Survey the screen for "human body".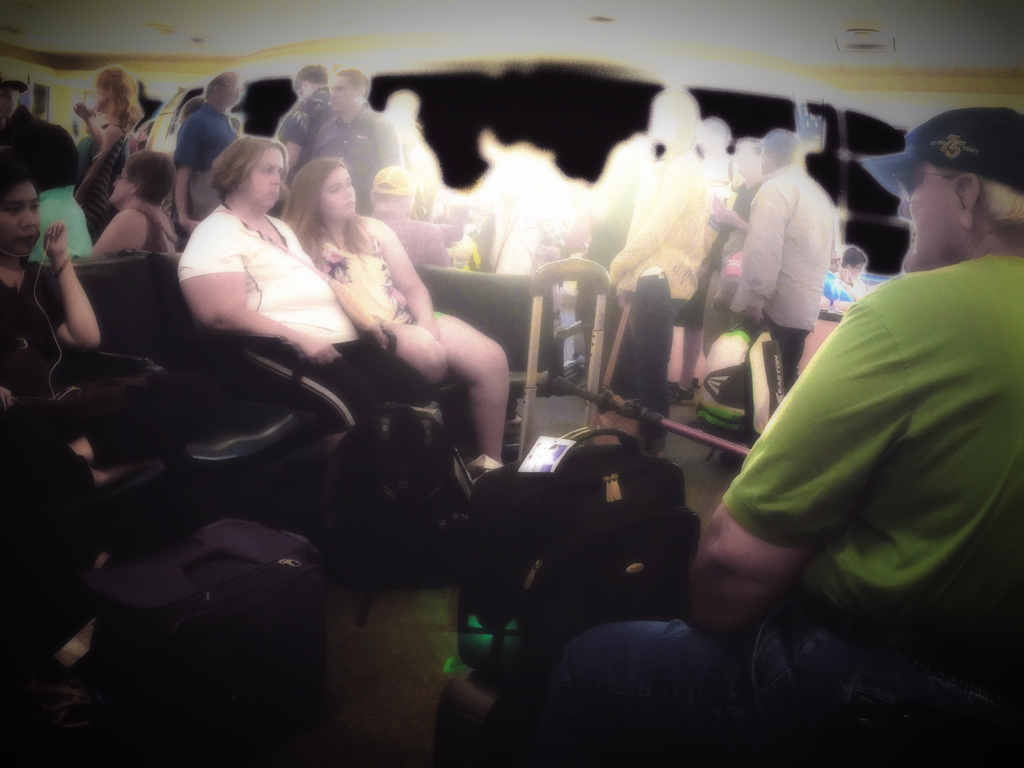
Survey found: box(182, 72, 246, 235).
